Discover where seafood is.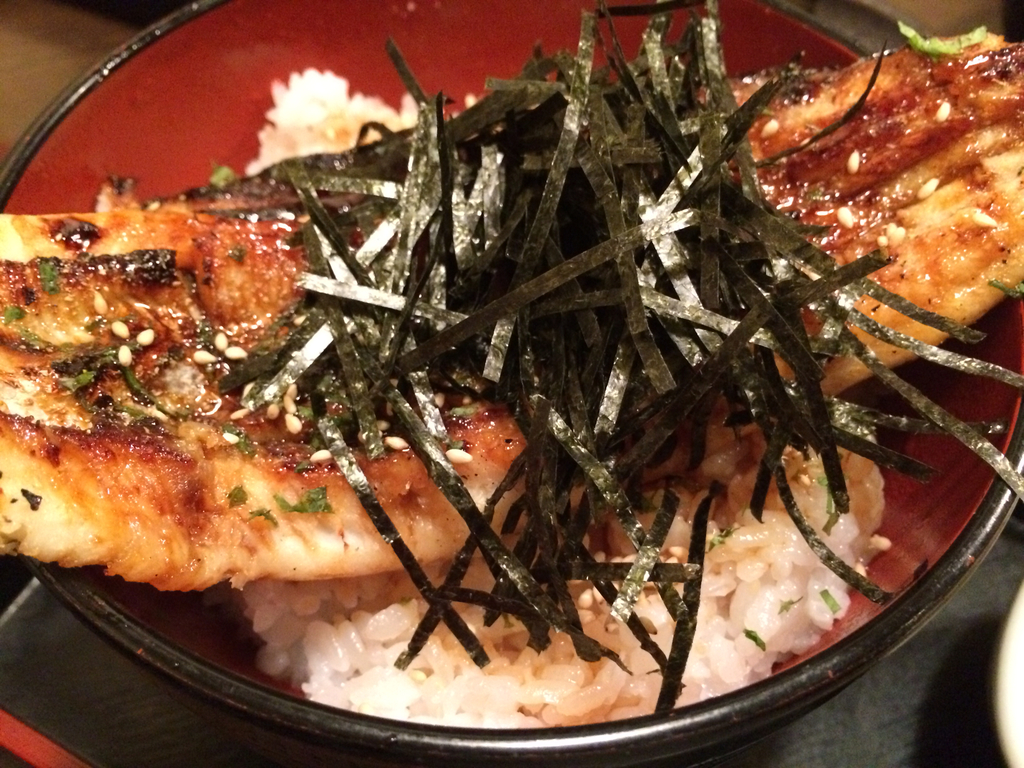
Discovered at [left=0, top=23, right=1023, bottom=593].
